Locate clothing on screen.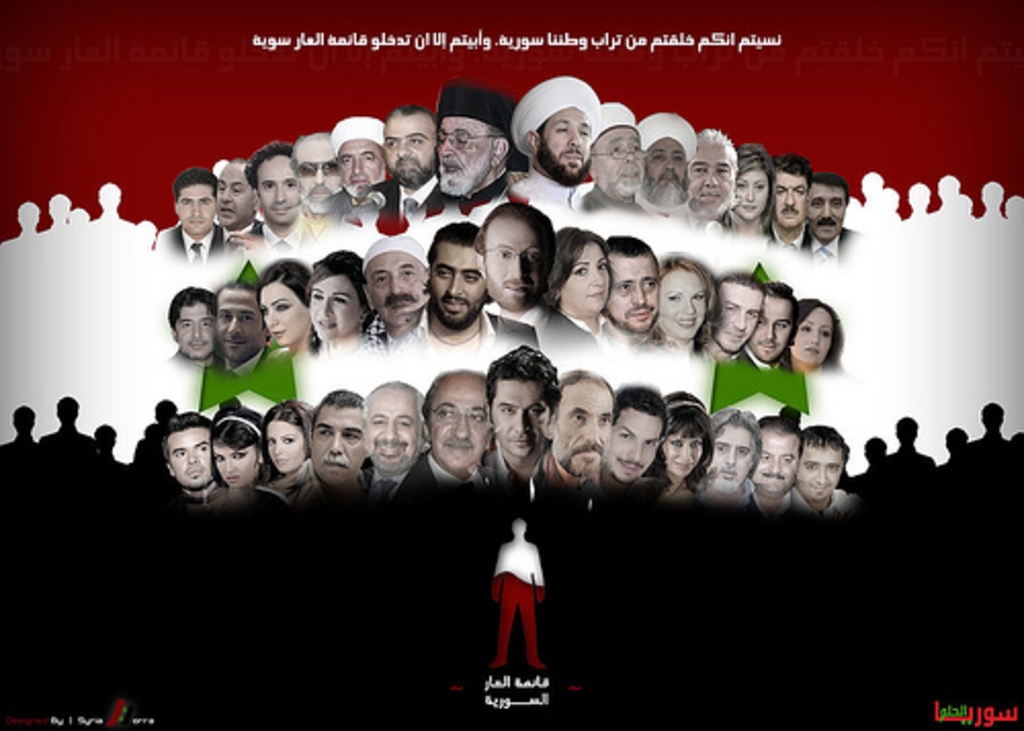
On screen at bbox(594, 469, 664, 489).
